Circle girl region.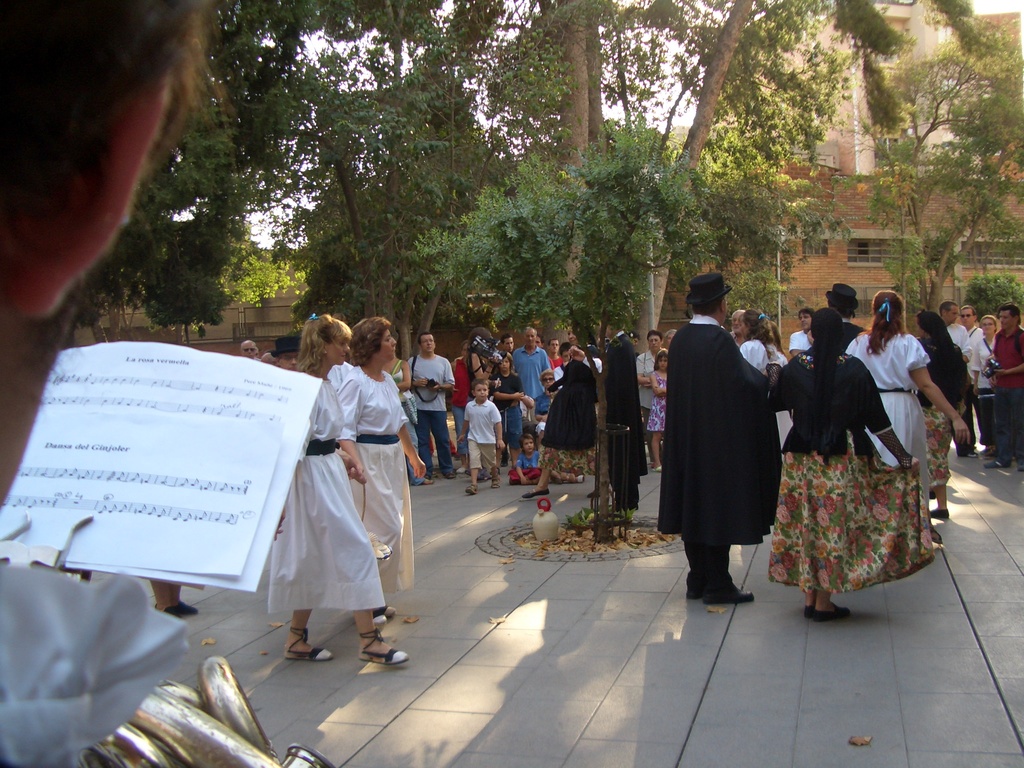
Region: <box>347,318,405,560</box>.
